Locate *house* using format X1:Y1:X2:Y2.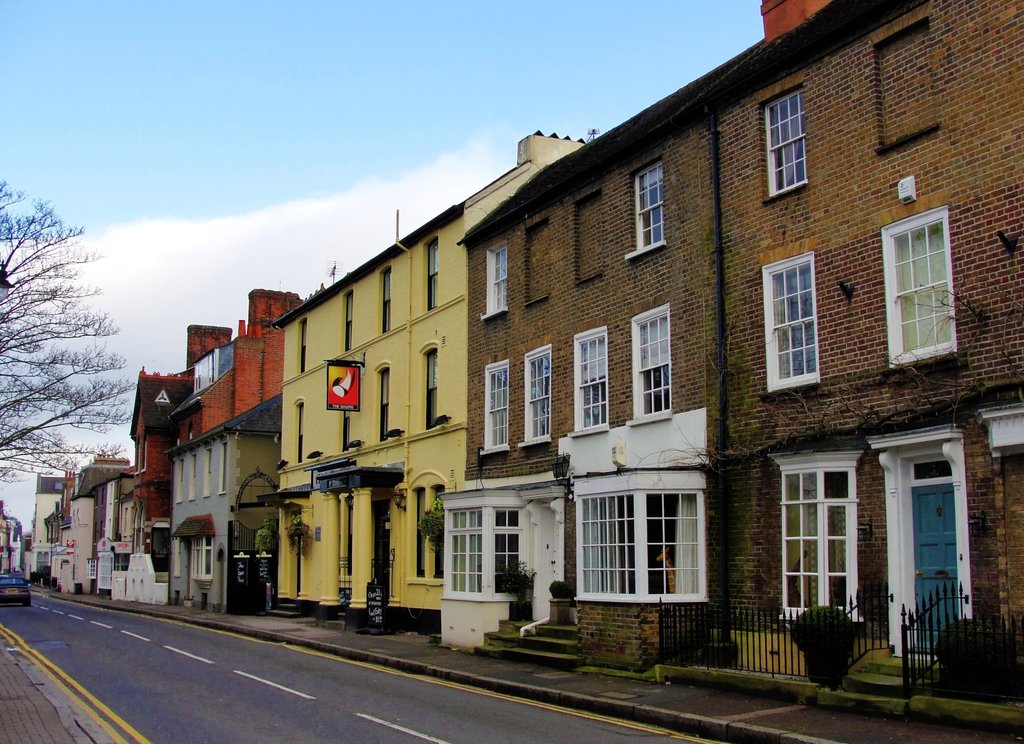
22:476:61:581.
